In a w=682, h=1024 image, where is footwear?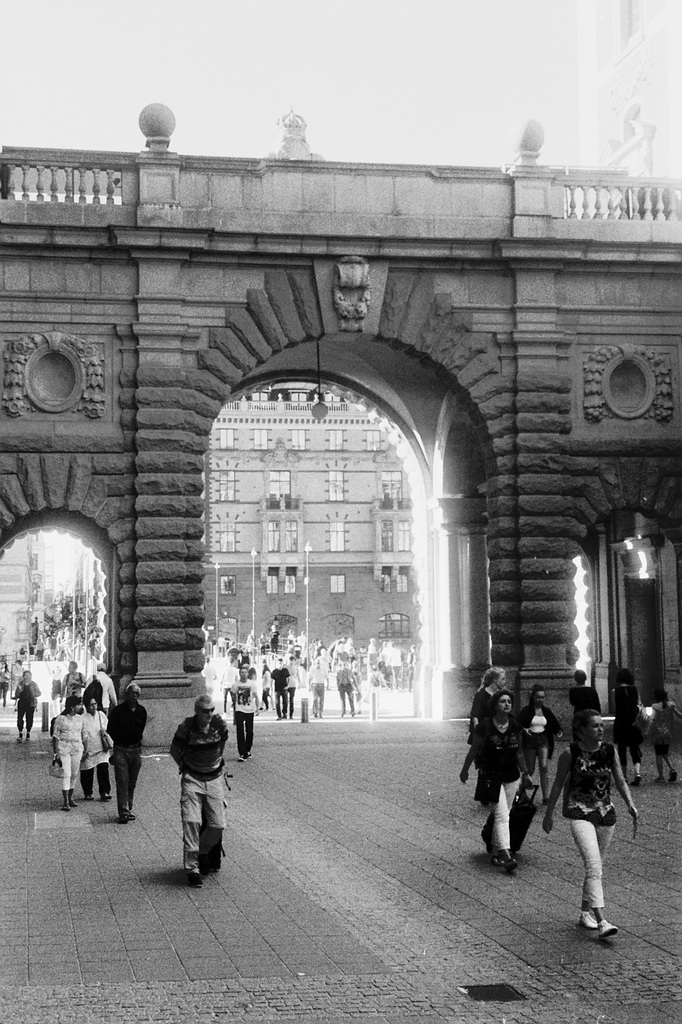
Rect(595, 921, 615, 939).
